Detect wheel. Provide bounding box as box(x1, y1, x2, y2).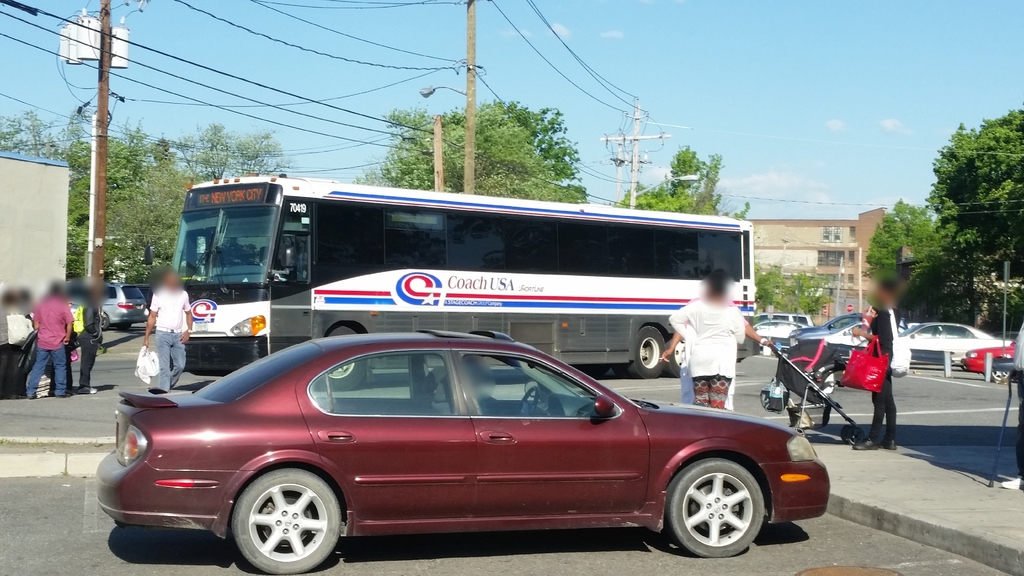
box(612, 327, 663, 378).
